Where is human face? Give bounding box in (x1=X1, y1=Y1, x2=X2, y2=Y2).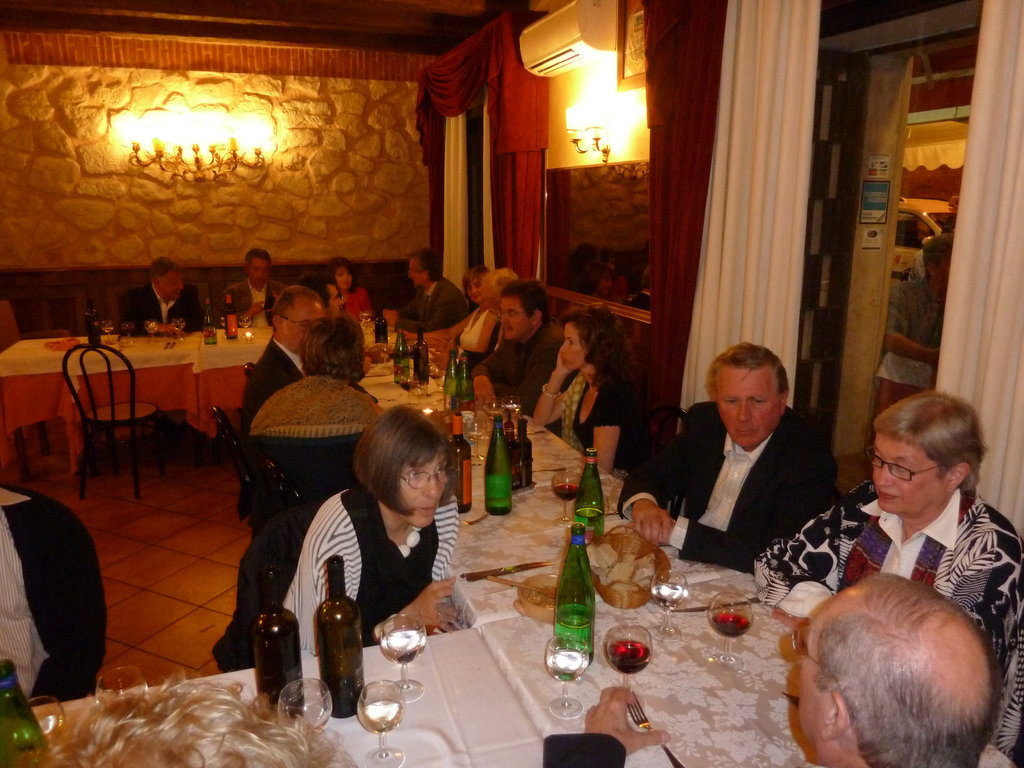
(x1=497, y1=294, x2=532, y2=343).
